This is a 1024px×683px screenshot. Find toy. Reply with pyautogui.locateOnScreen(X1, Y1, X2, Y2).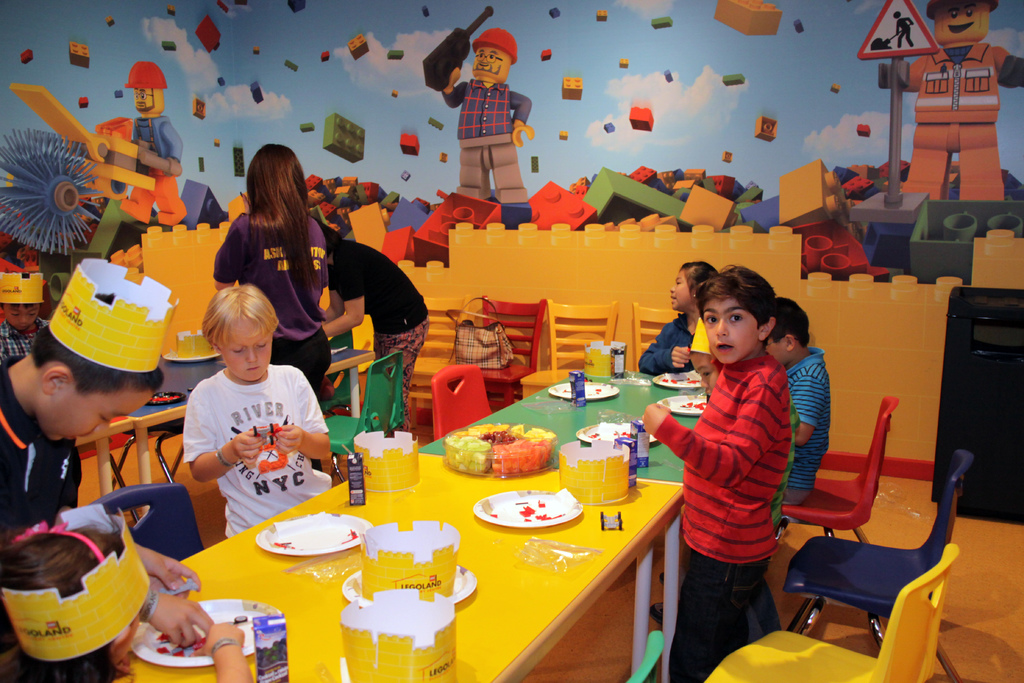
pyautogui.locateOnScreen(324, 113, 366, 163).
